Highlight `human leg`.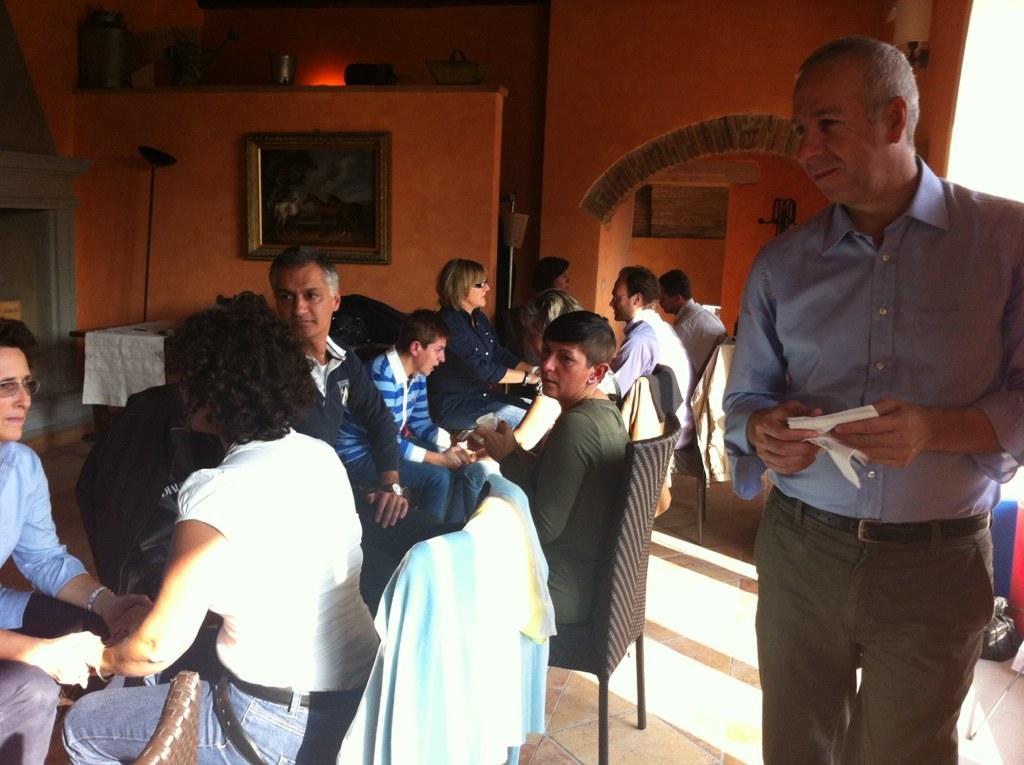
Highlighted region: box=[65, 679, 356, 764].
